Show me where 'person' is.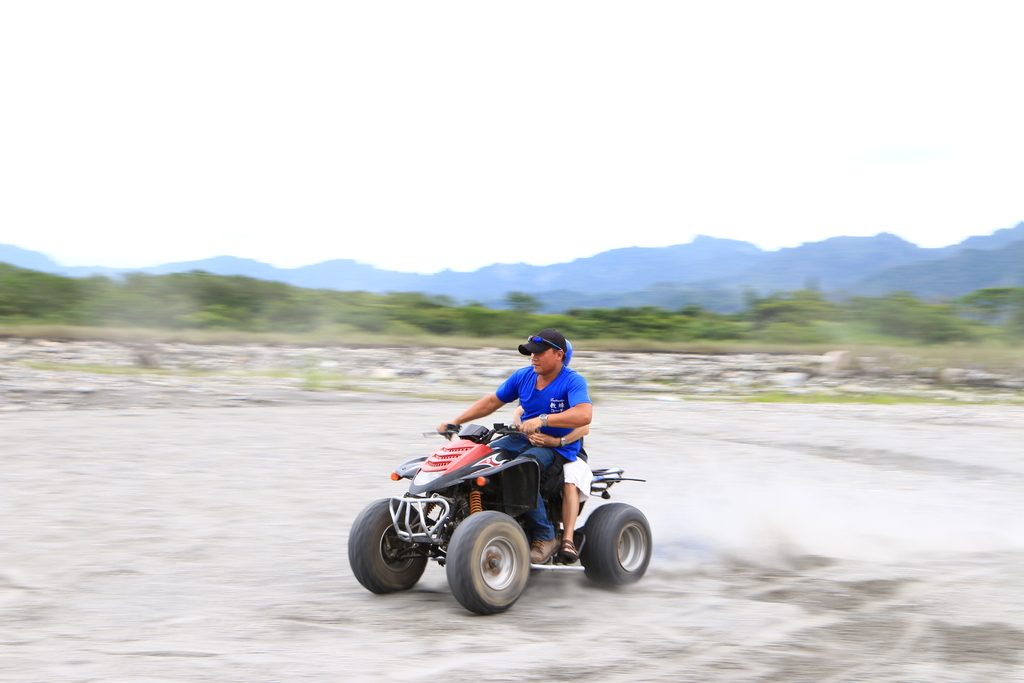
'person' is at {"left": 433, "top": 327, "right": 593, "bottom": 569}.
